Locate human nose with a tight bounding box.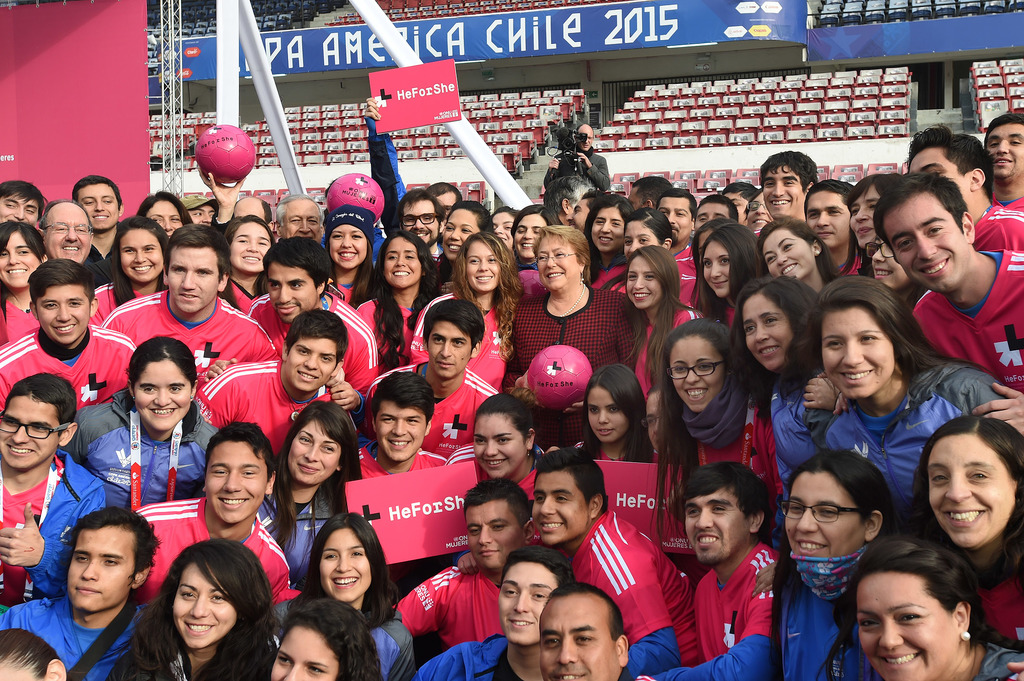
locate(476, 525, 494, 543).
